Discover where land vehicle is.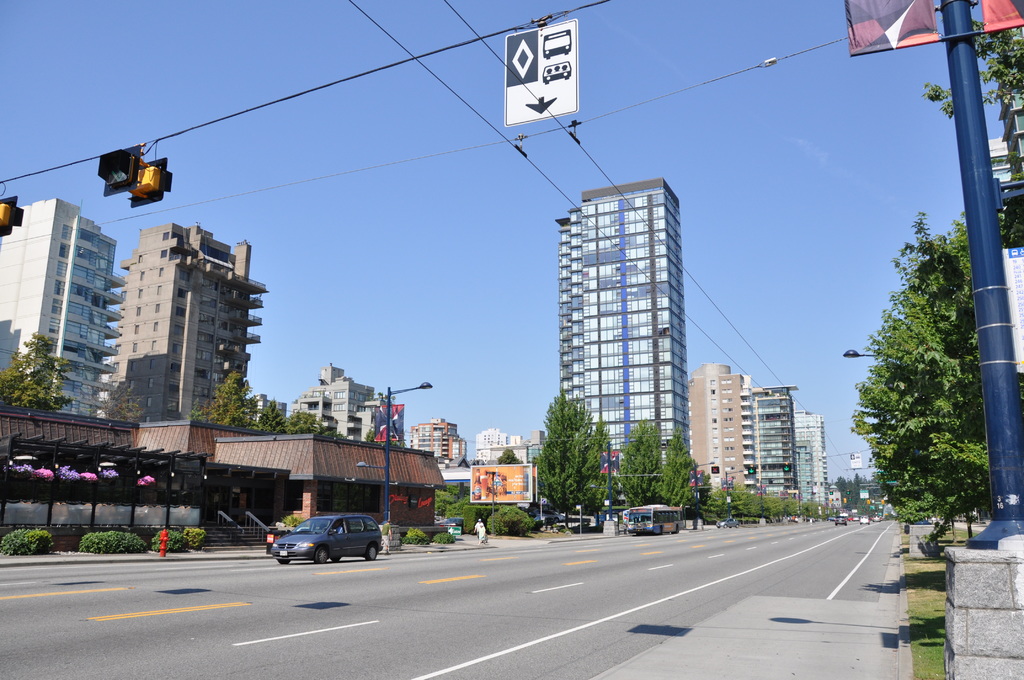
Discovered at x1=630, y1=506, x2=685, y2=535.
